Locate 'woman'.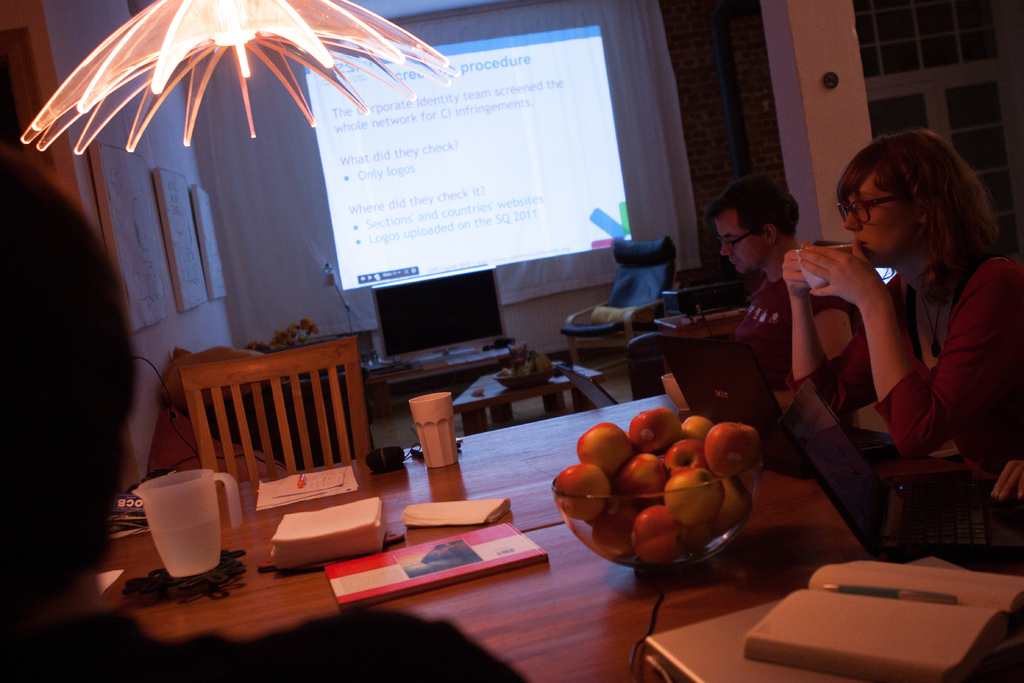
Bounding box: [x1=802, y1=120, x2=1014, y2=523].
